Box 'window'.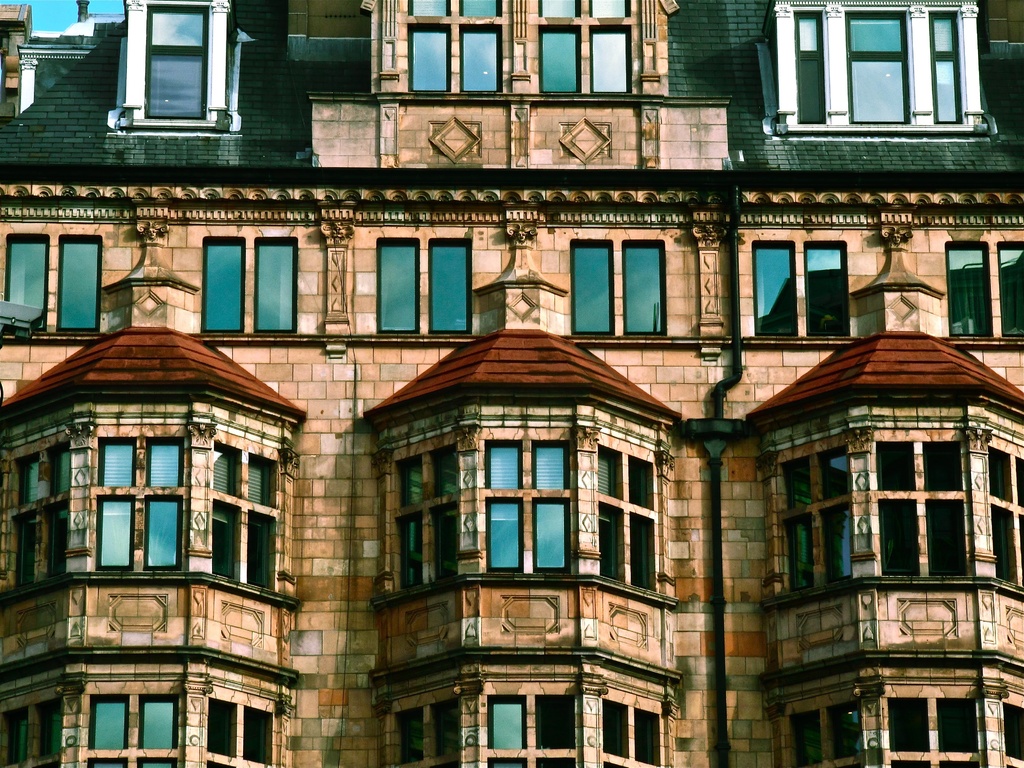
bbox(246, 458, 268, 504).
